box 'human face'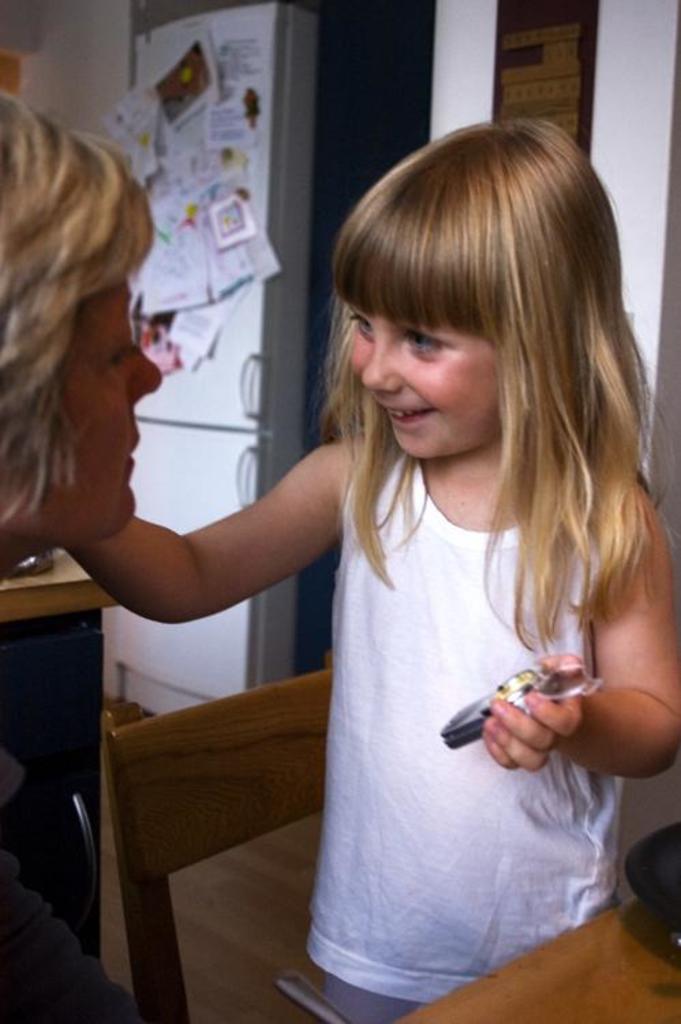
349 298 517 461
